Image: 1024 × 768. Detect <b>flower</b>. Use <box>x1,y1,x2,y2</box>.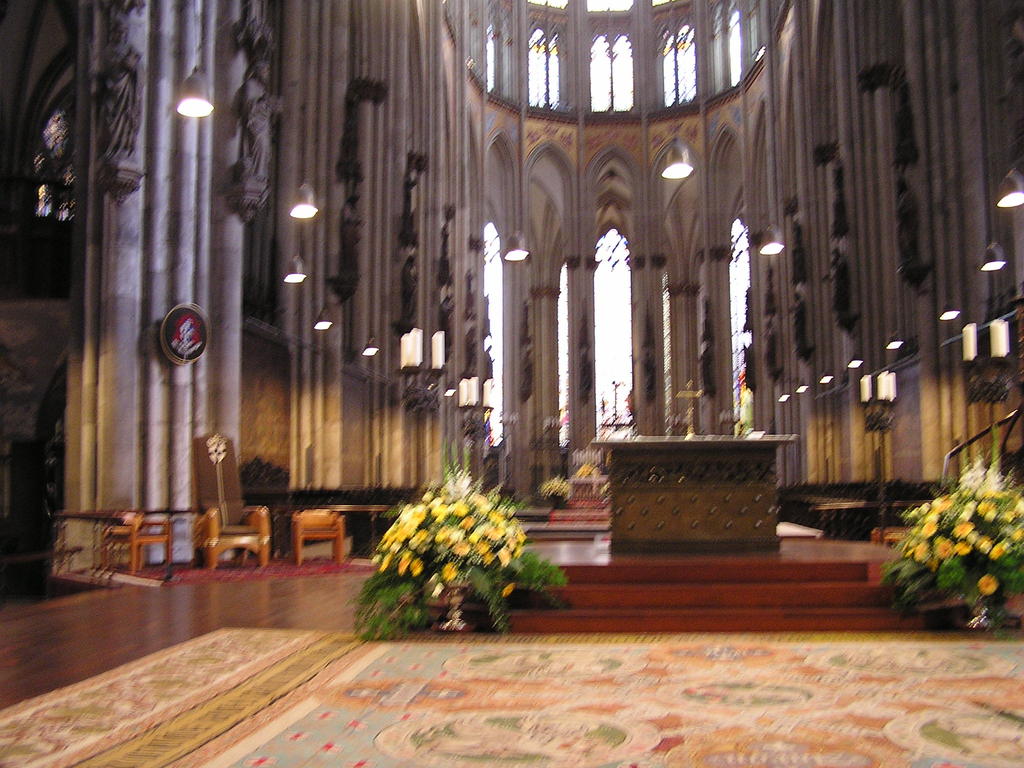
<box>499,582,516,598</box>.
